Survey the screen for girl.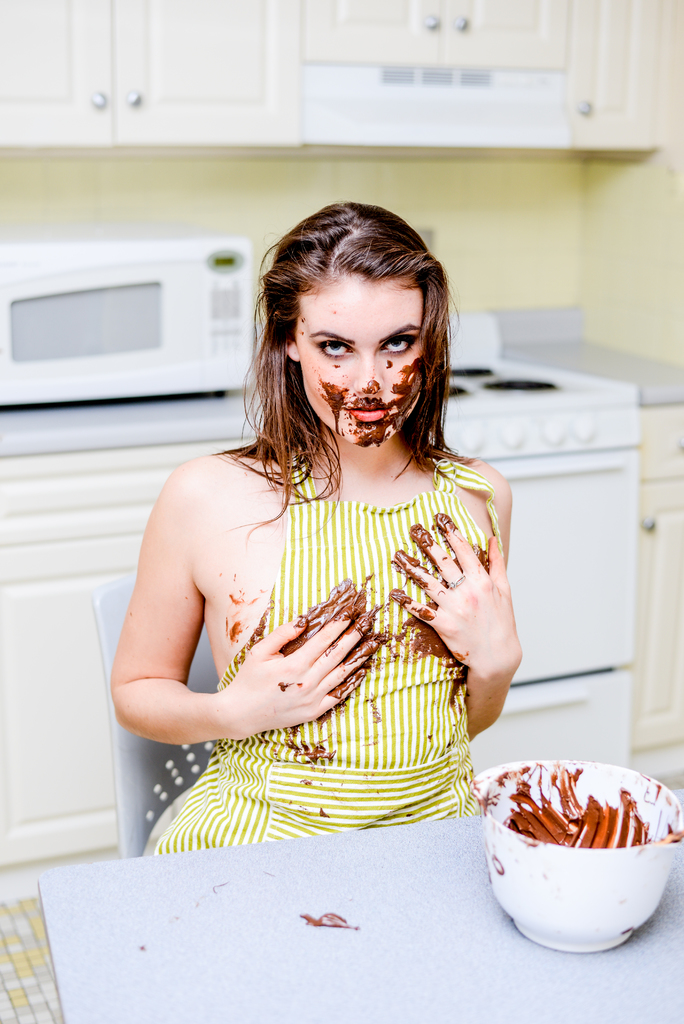
Survey found: {"x1": 107, "y1": 196, "x2": 521, "y2": 854}.
